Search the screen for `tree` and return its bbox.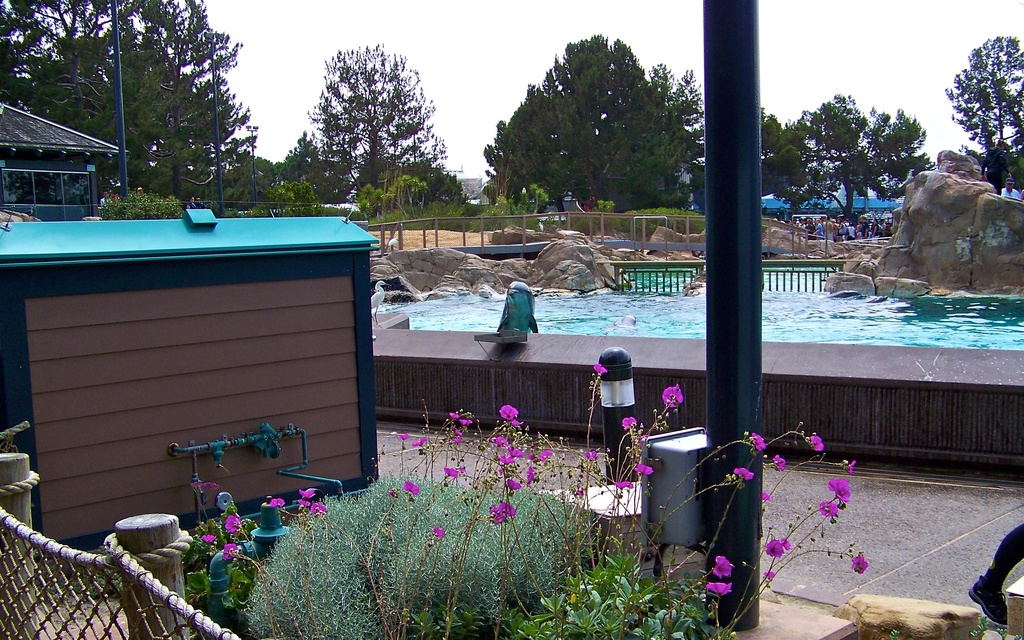
Found: 779 87 934 230.
